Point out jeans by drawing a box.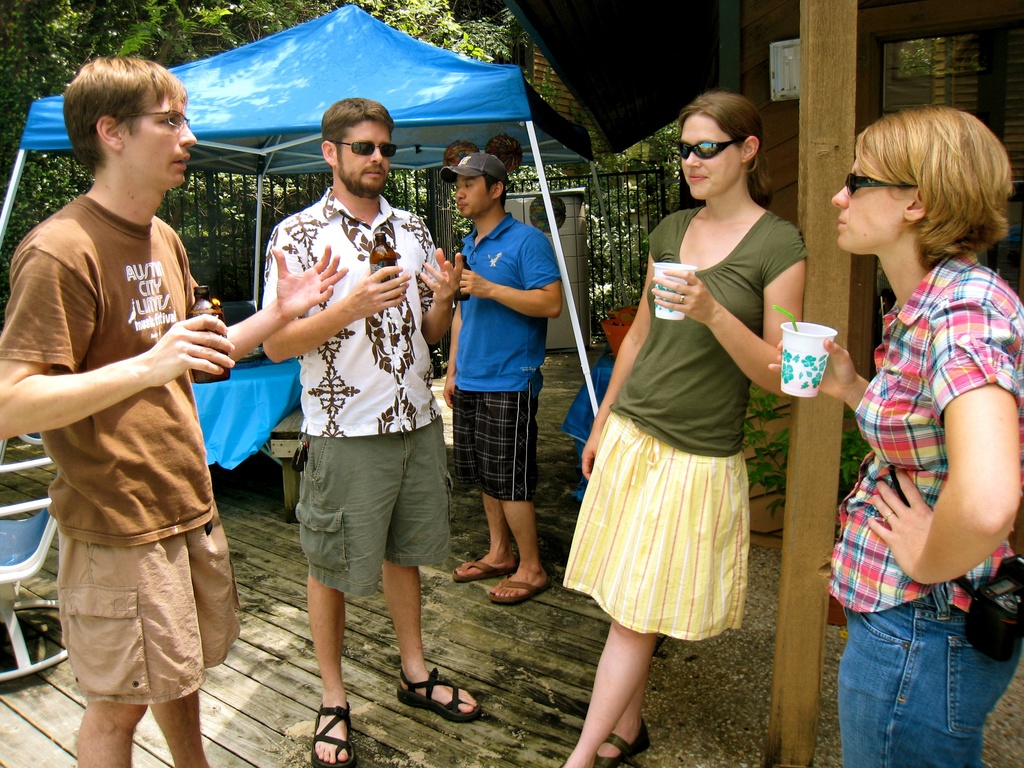
x1=830, y1=569, x2=1000, y2=767.
